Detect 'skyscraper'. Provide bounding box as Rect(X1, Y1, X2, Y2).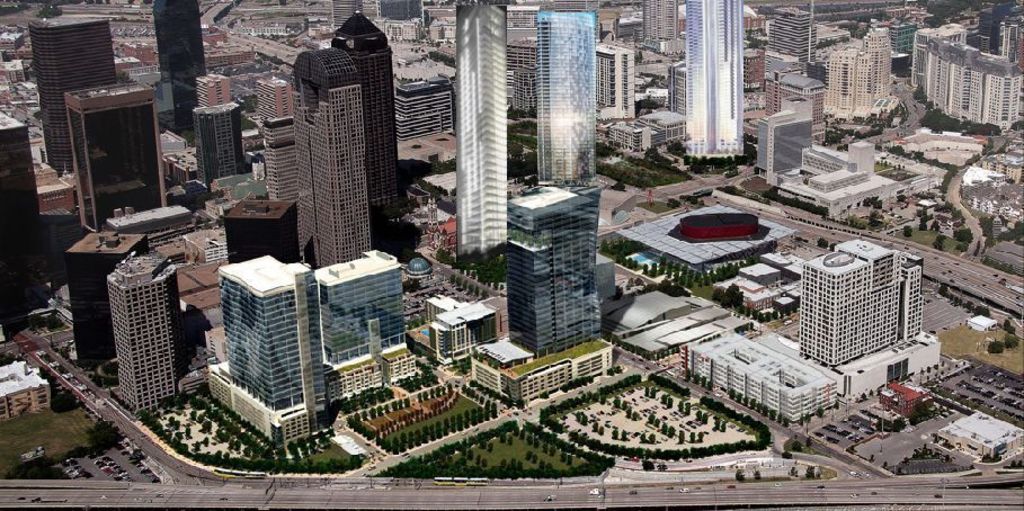
Rect(667, 62, 683, 115).
